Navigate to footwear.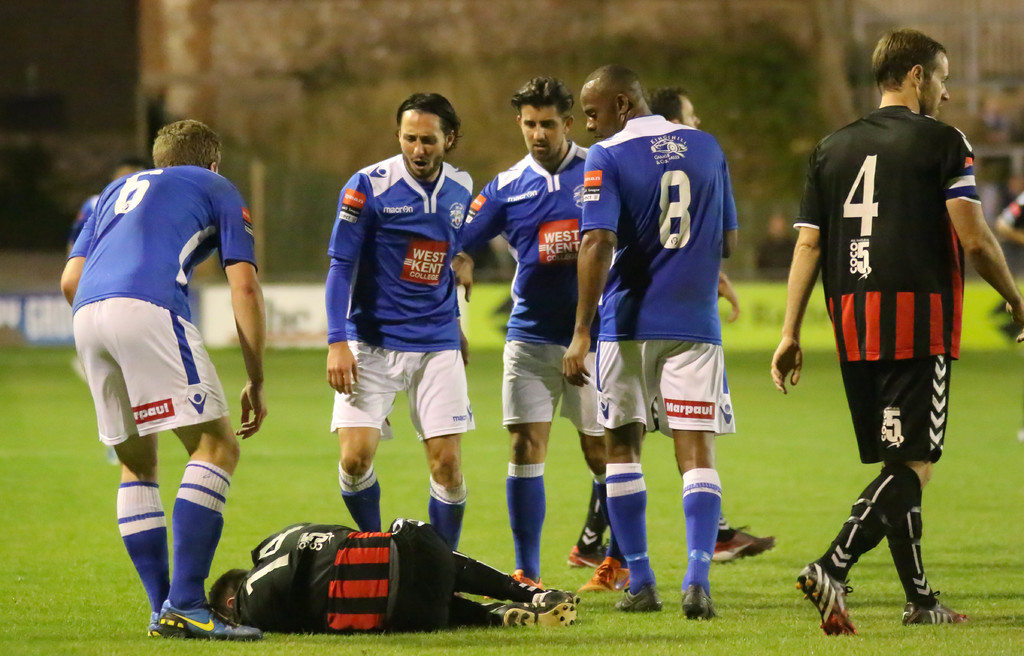
Navigation target: <bbox>481, 572, 544, 601</bbox>.
